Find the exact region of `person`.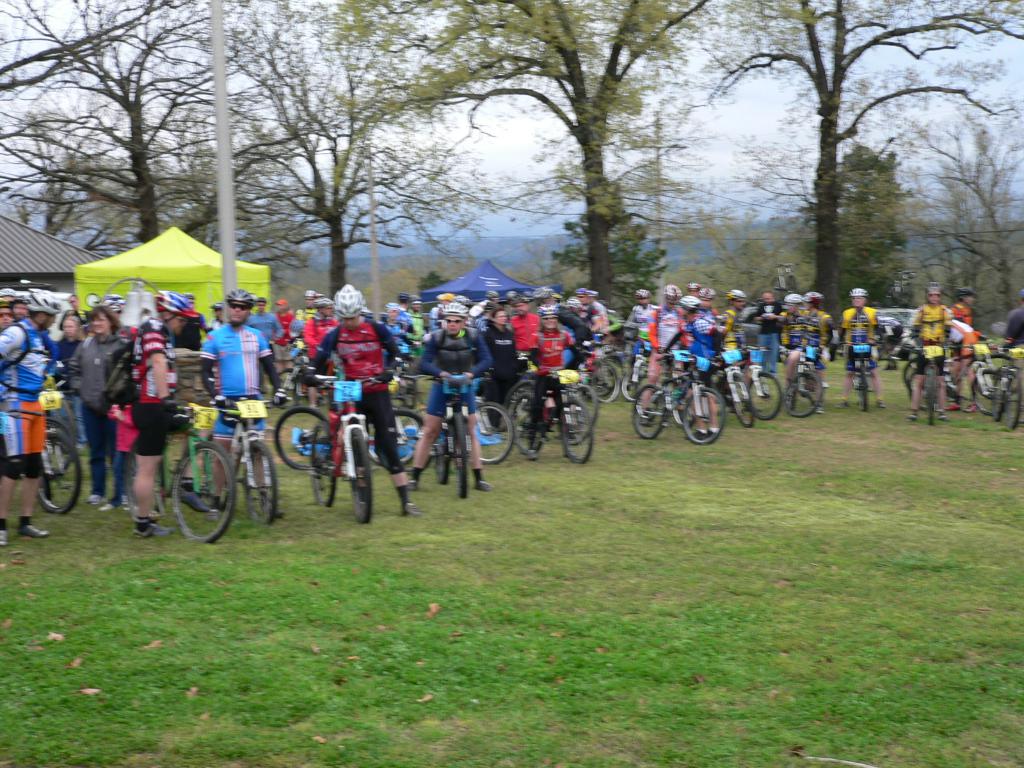
Exact region: <box>207,304,222,342</box>.
